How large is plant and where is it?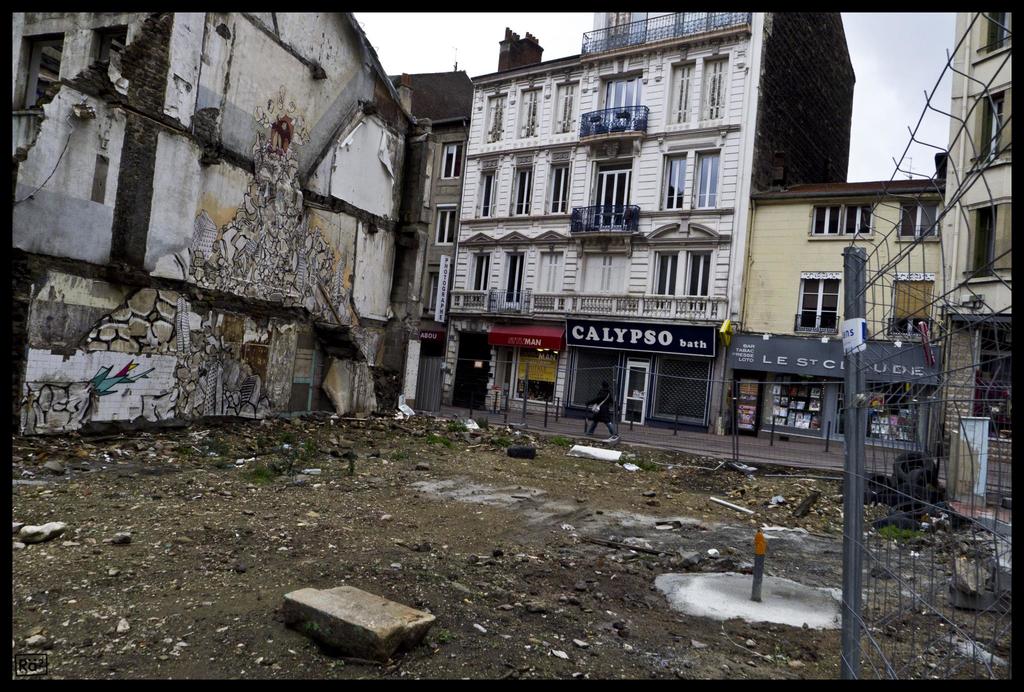
Bounding box: select_region(257, 434, 269, 450).
